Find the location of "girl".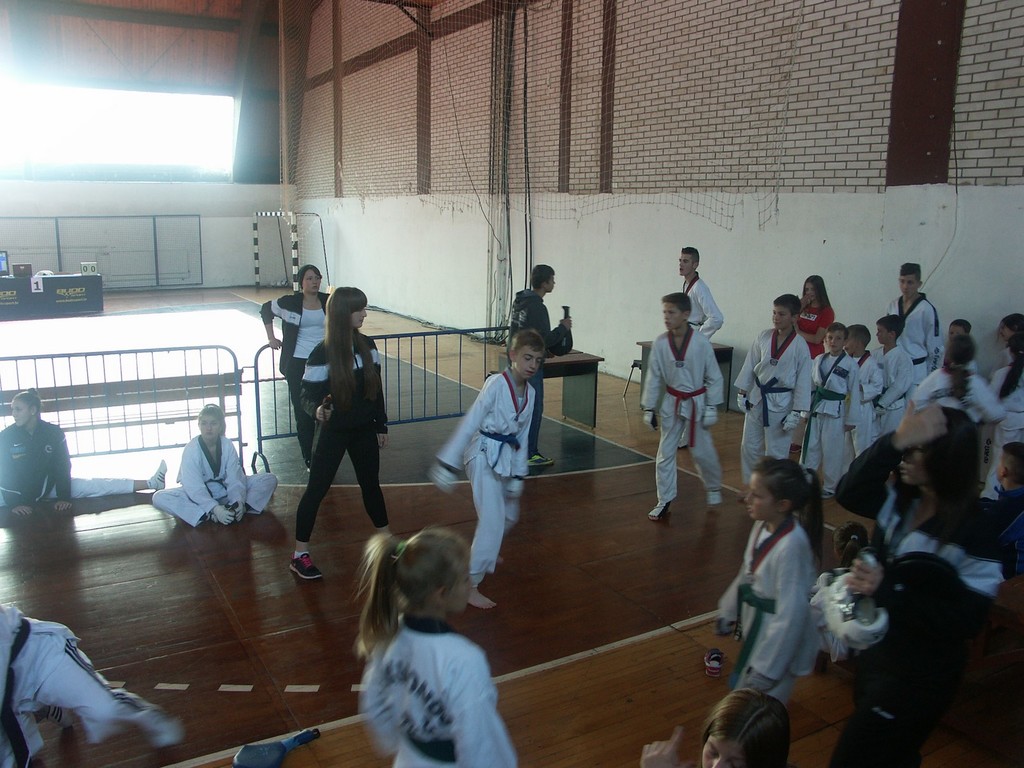
Location: 354,526,516,767.
